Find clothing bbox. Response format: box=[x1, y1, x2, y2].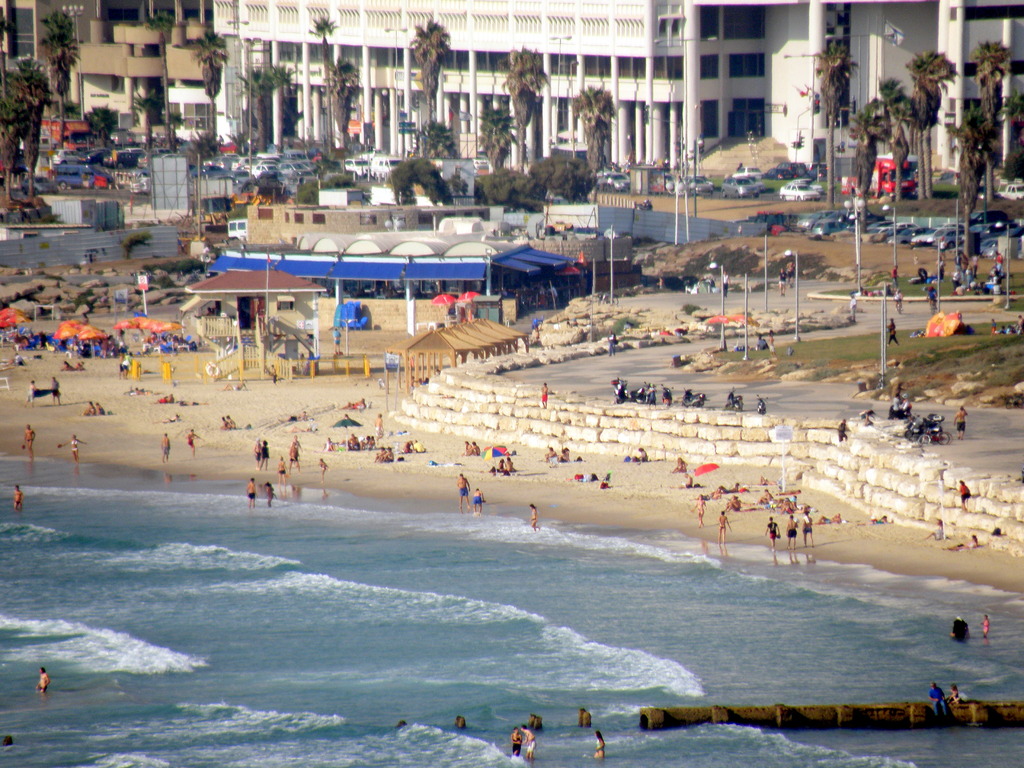
box=[17, 502, 19, 507].
